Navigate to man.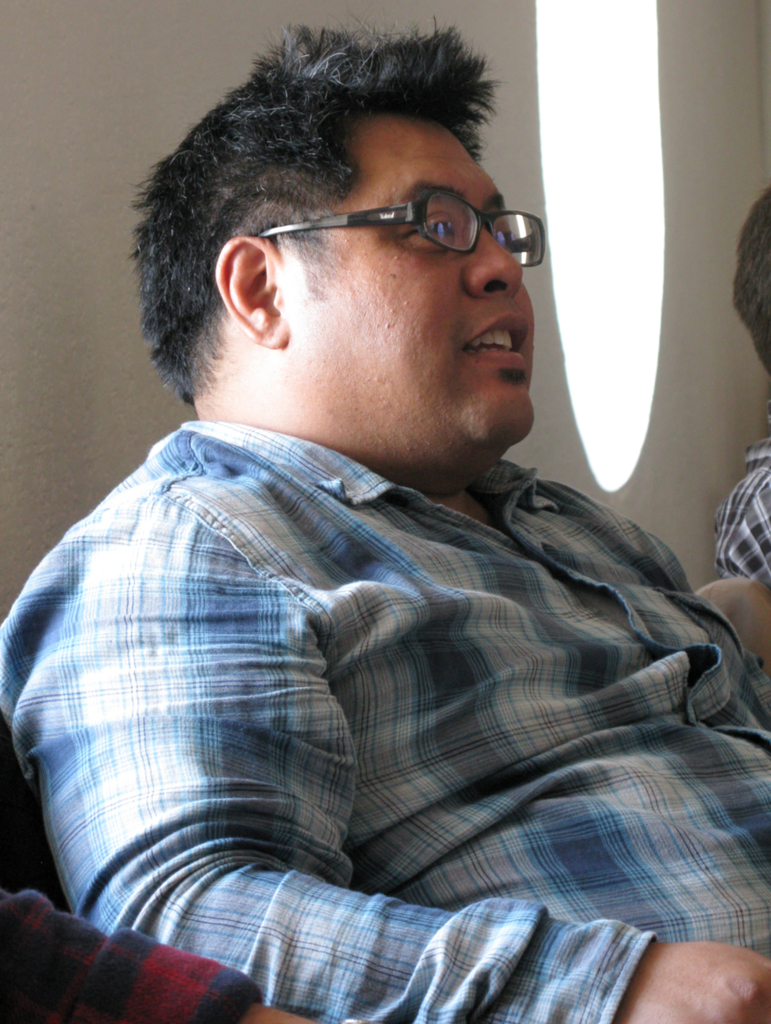
Navigation target: l=0, t=40, r=749, b=1001.
